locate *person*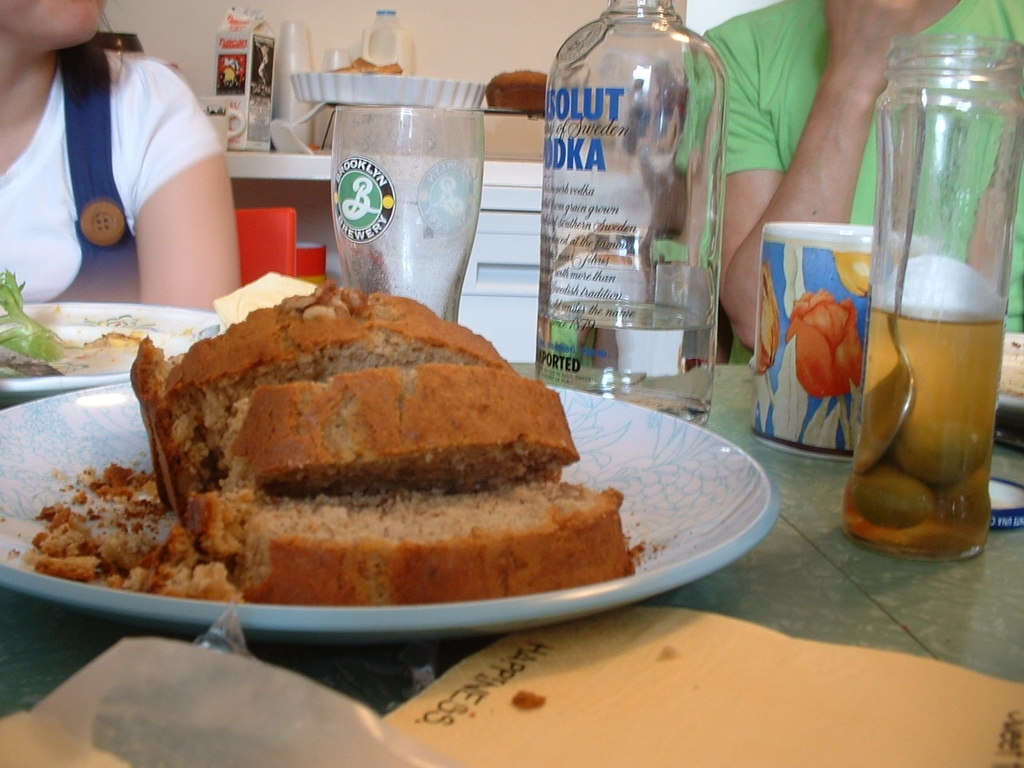
<bbox>0, 0, 235, 318</bbox>
